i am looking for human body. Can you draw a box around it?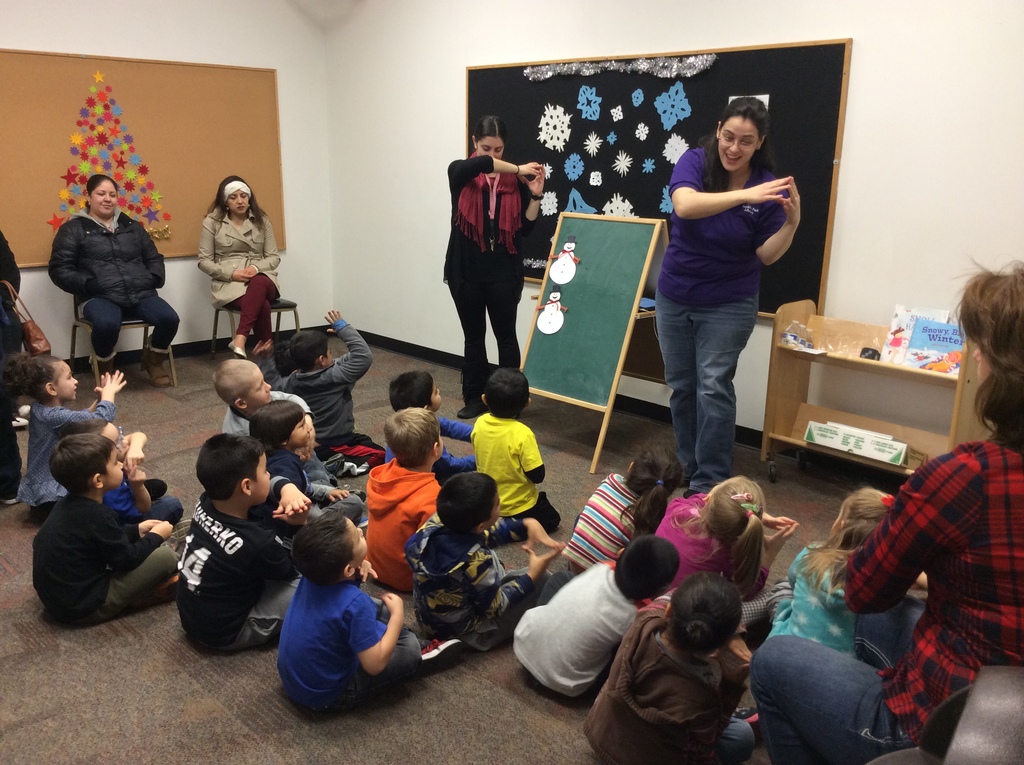
Sure, the bounding box is bbox=(269, 448, 360, 525).
